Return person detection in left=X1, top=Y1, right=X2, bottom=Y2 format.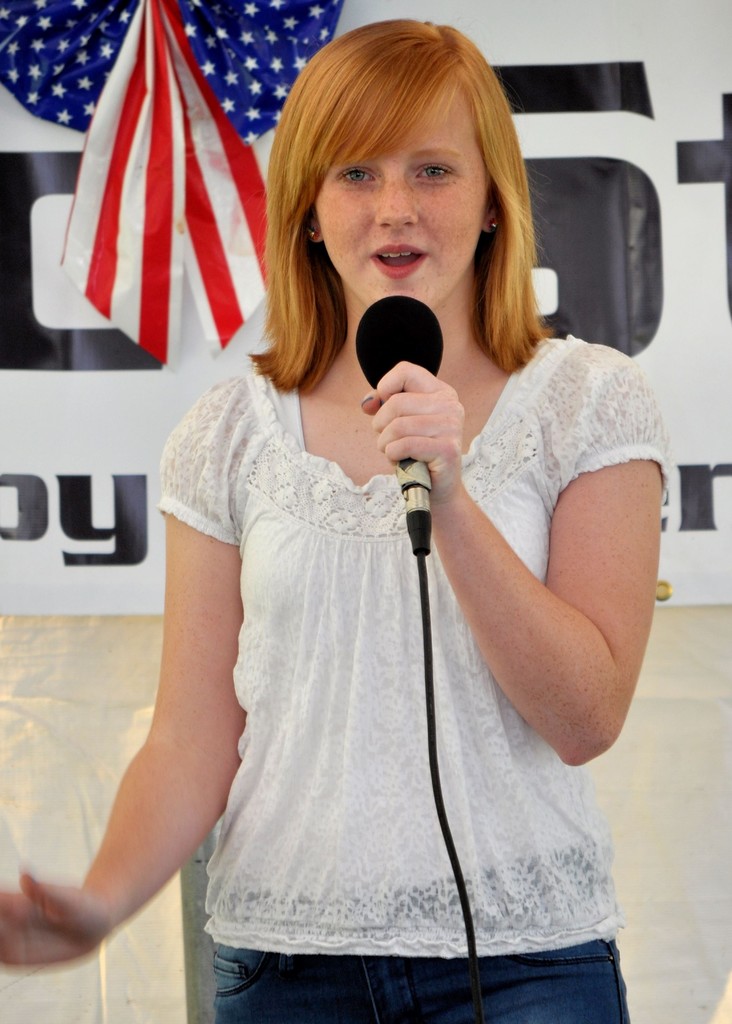
left=130, top=38, right=632, bottom=1011.
